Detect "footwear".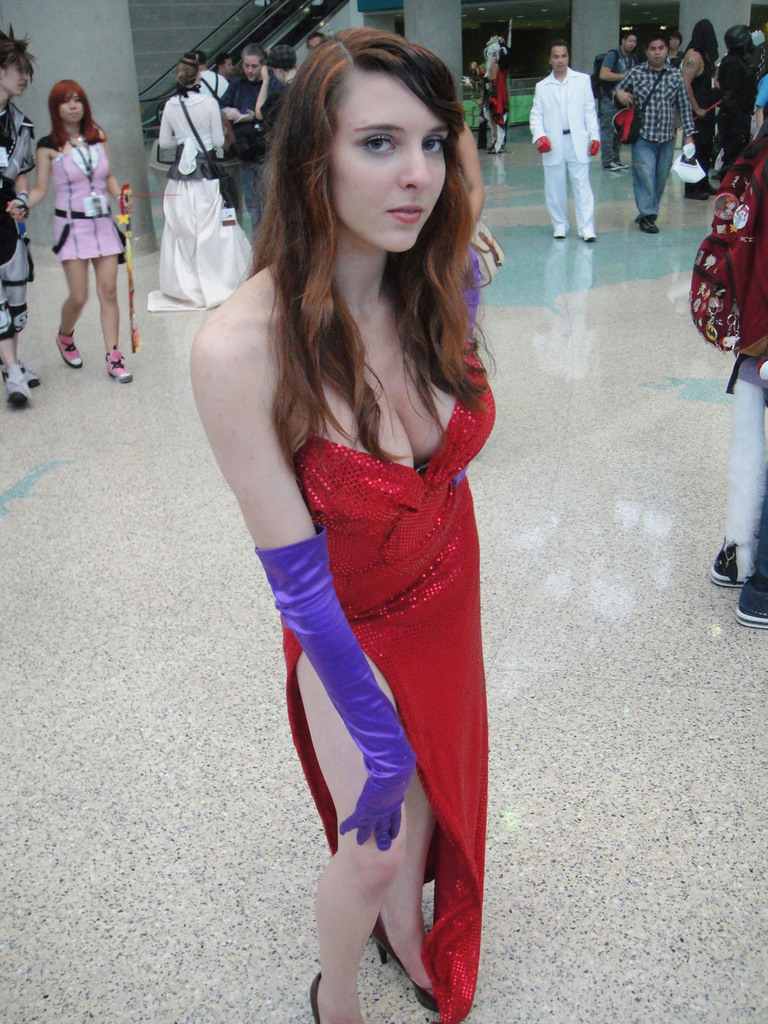
Detected at <box>373,915,439,1017</box>.
